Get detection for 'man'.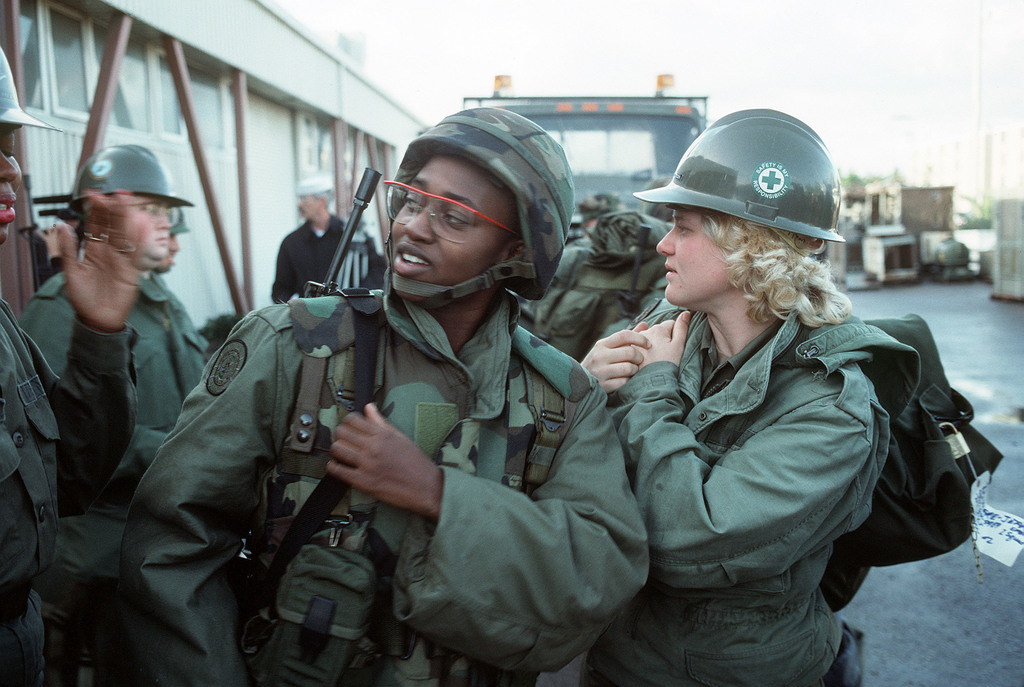
Detection: l=154, t=203, r=193, b=271.
